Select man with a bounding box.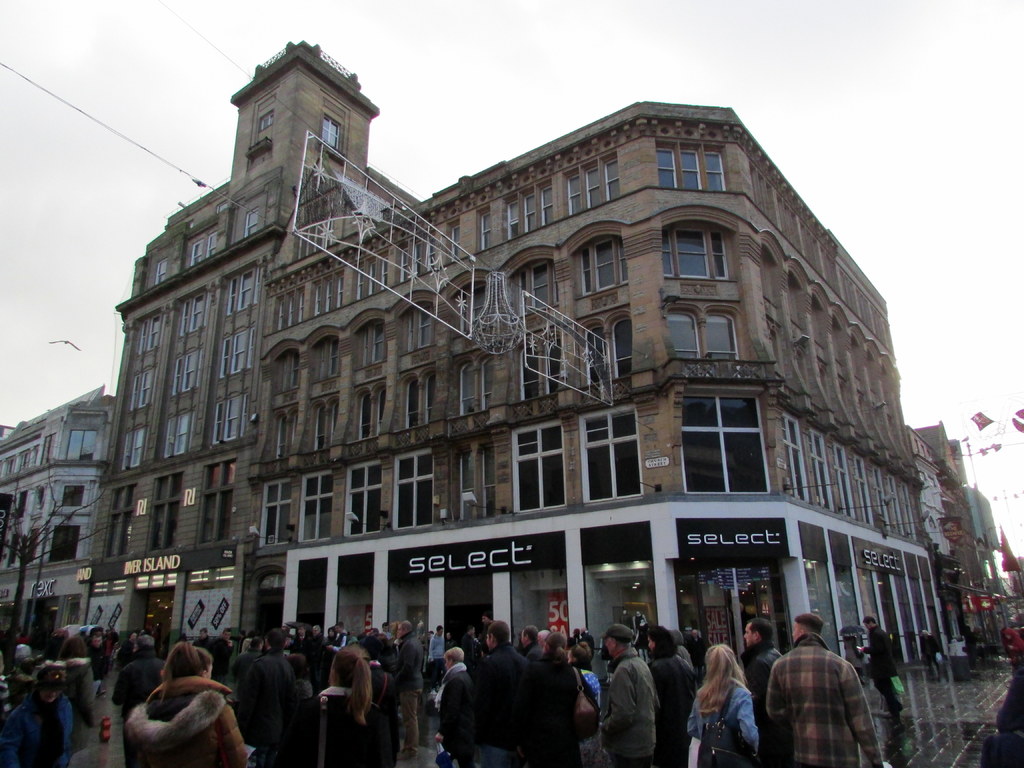
l=439, t=644, r=473, b=762.
